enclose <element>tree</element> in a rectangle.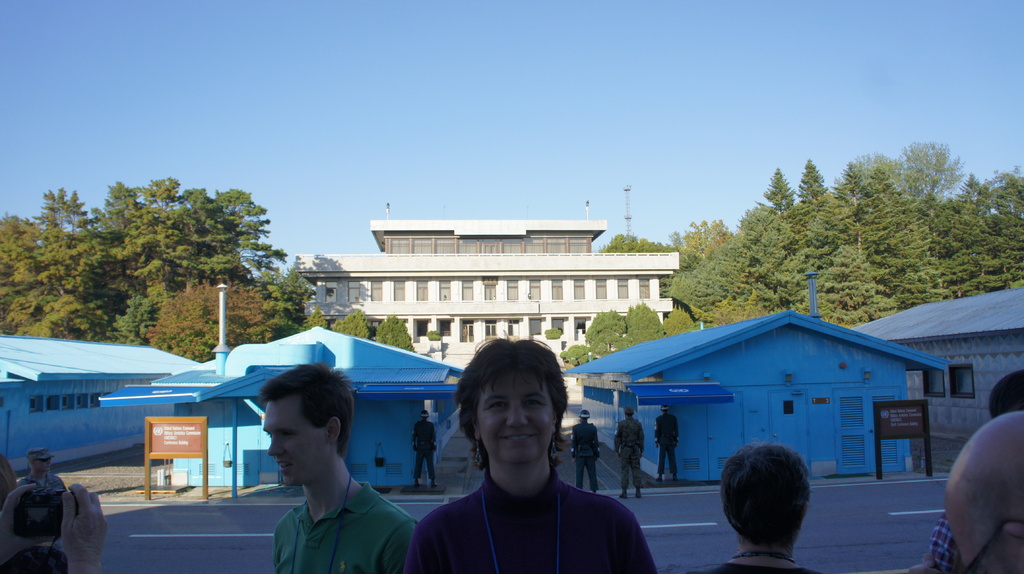
662 308 696 333.
